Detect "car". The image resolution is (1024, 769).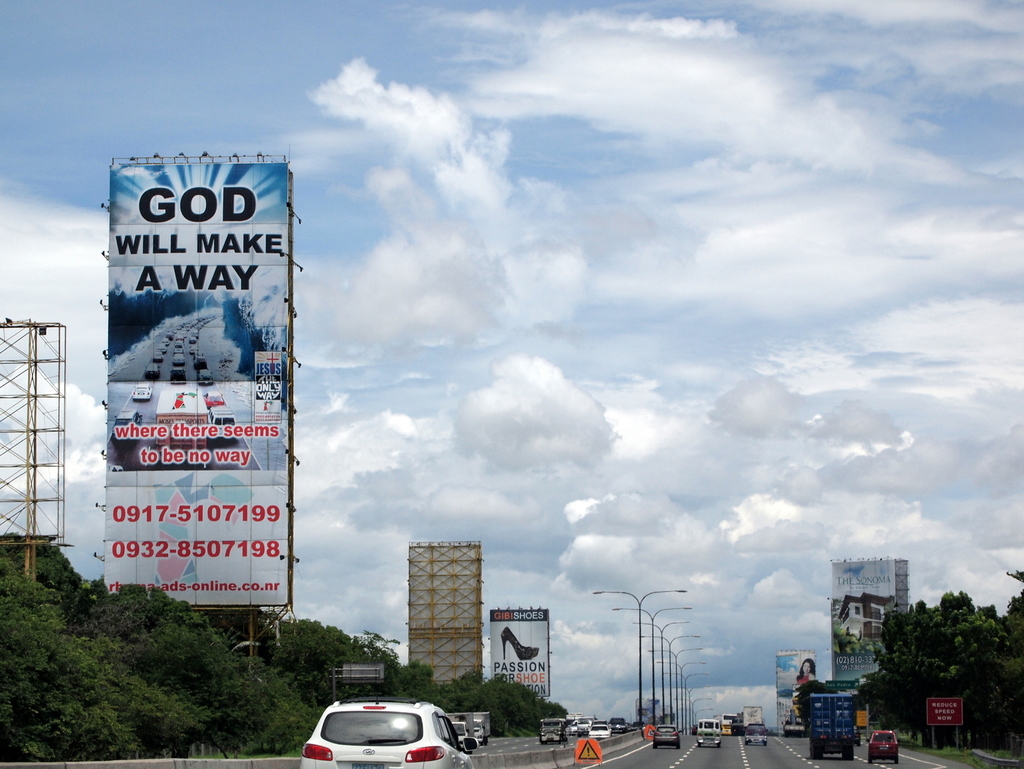
x1=747, y1=724, x2=768, y2=743.
